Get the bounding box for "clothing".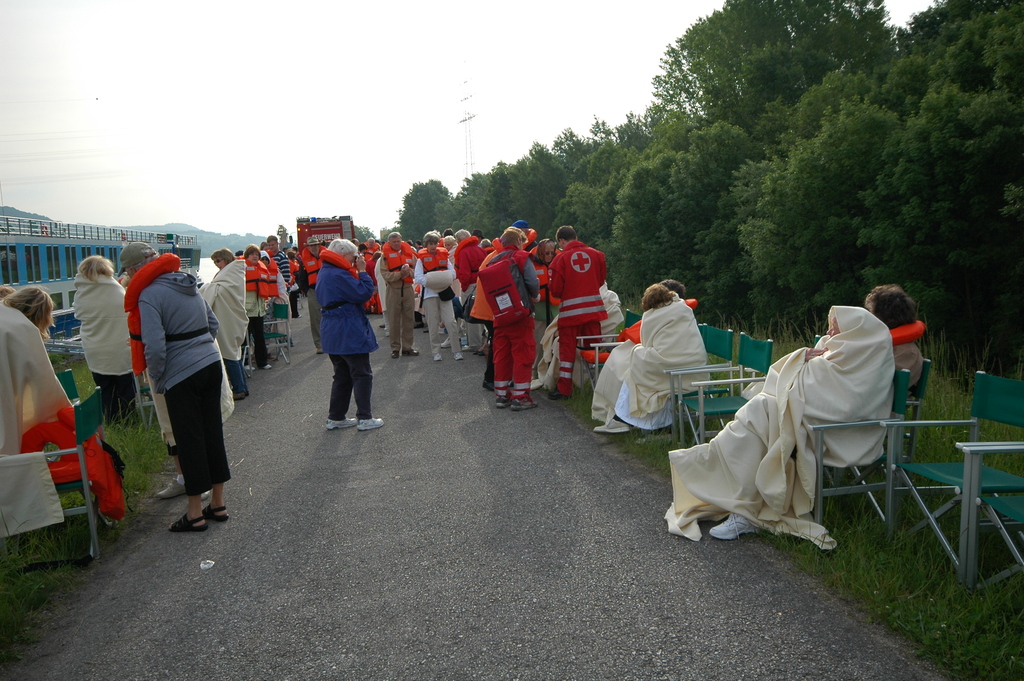
pyautogui.locateOnScreen(271, 247, 291, 291).
